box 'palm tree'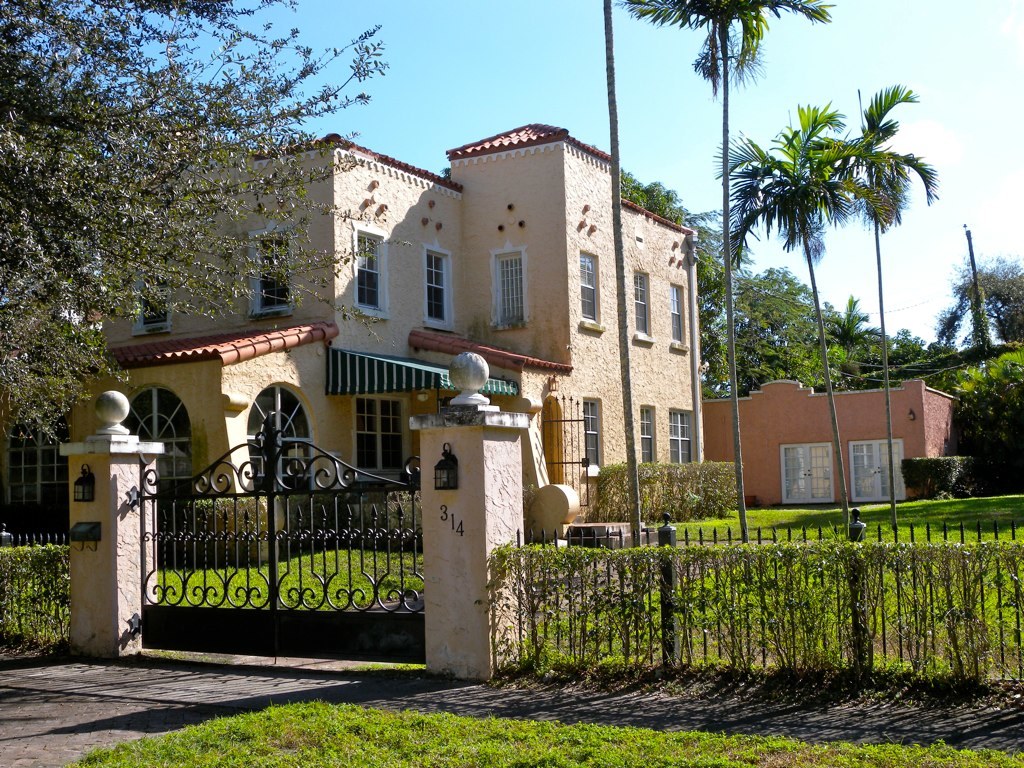
left=825, top=132, right=902, bottom=430
